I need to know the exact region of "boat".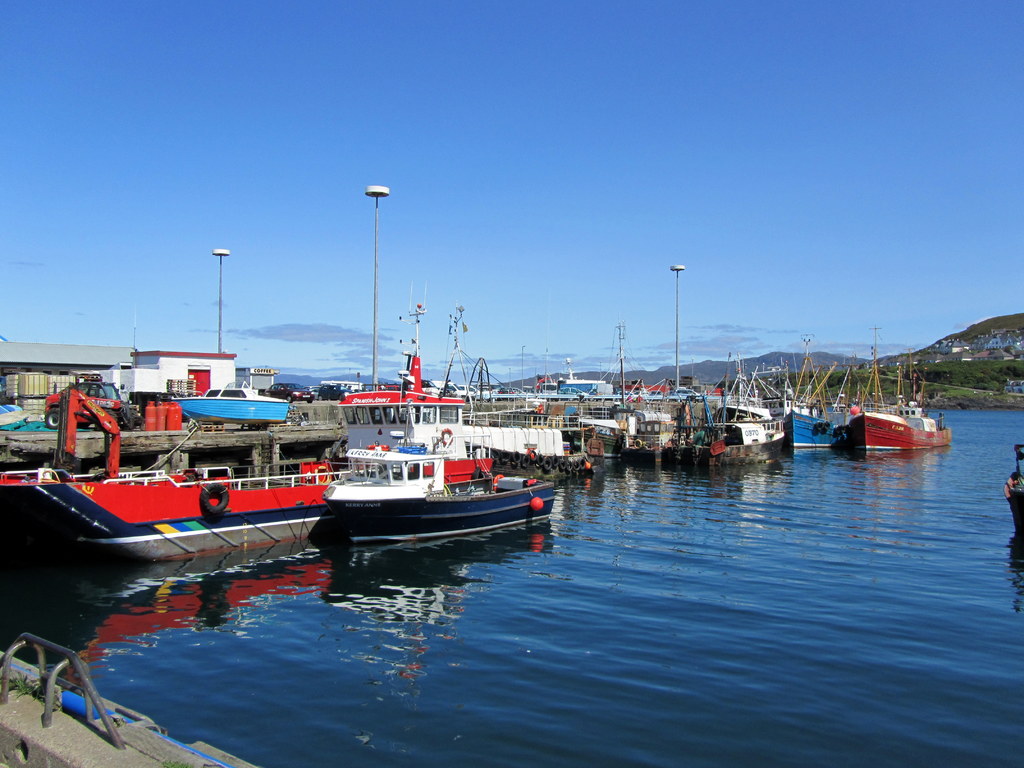
Region: Rect(36, 456, 495, 565).
